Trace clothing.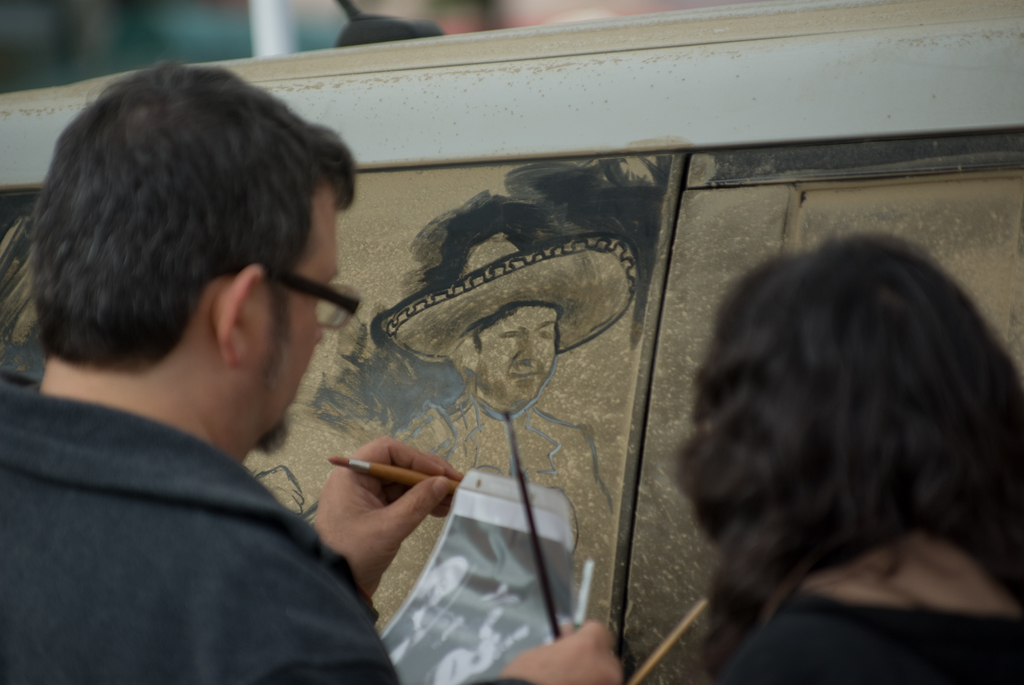
Traced to locate(719, 583, 1023, 684).
